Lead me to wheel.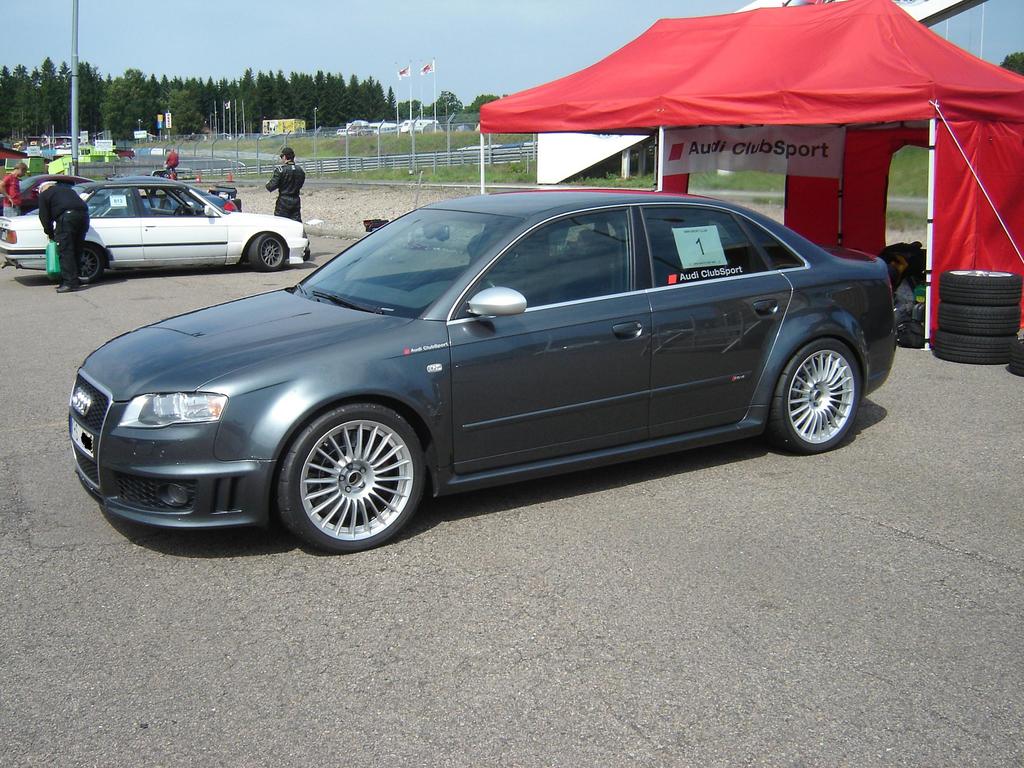
Lead to detection(939, 304, 1022, 336).
